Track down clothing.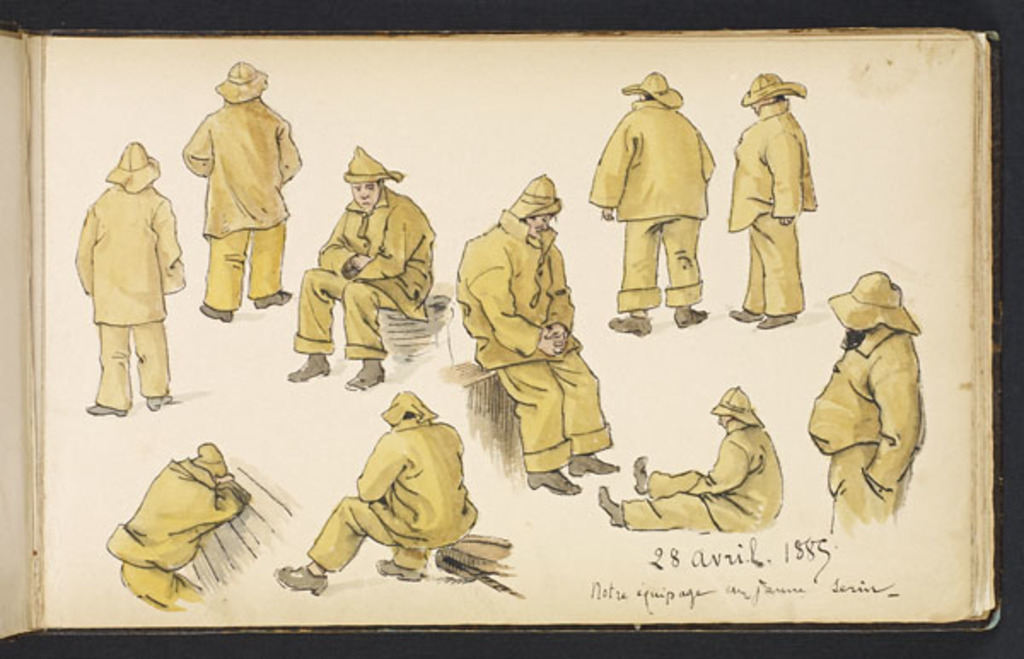
Tracked to box(177, 96, 300, 312).
